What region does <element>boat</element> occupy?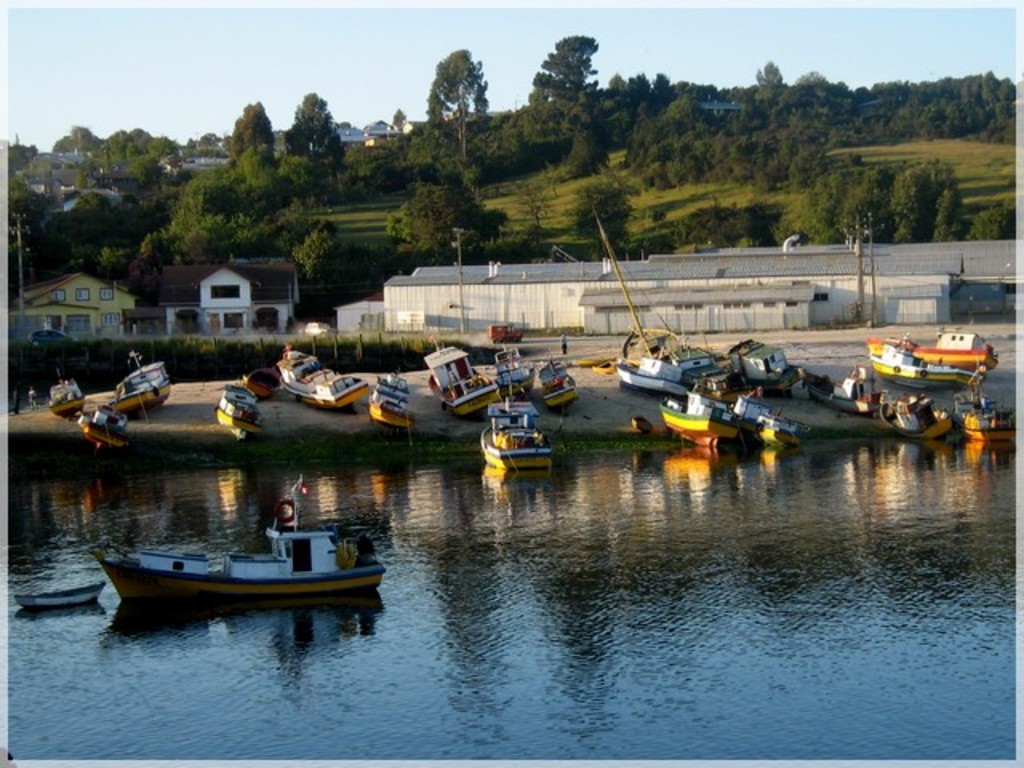
Rect(536, 338, 576, 406).
